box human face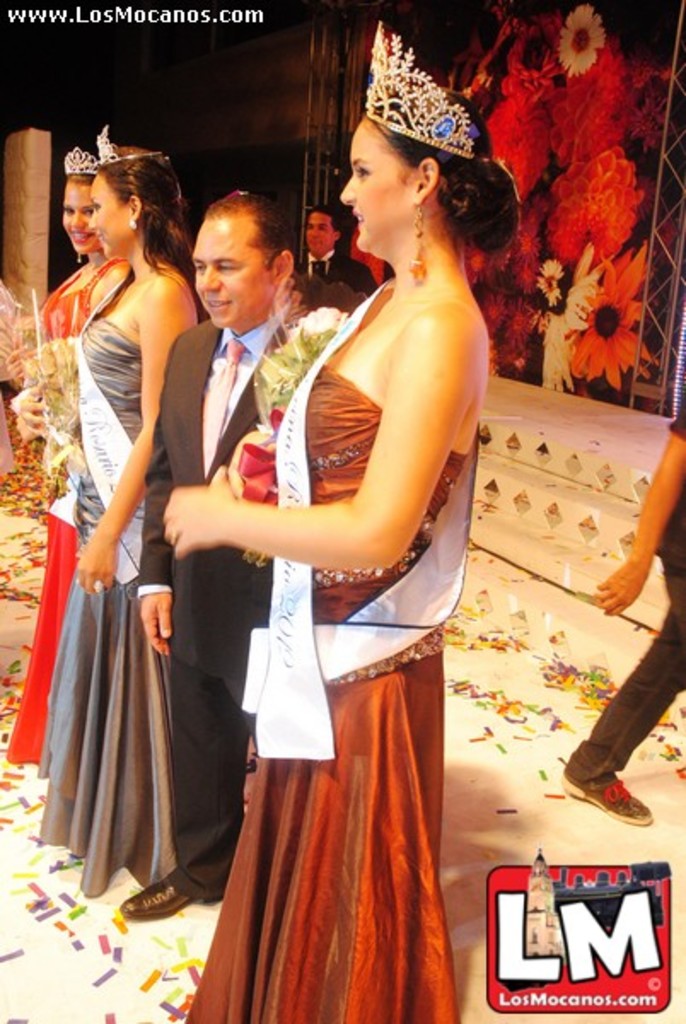
locate(67, 177, 96, 246)
